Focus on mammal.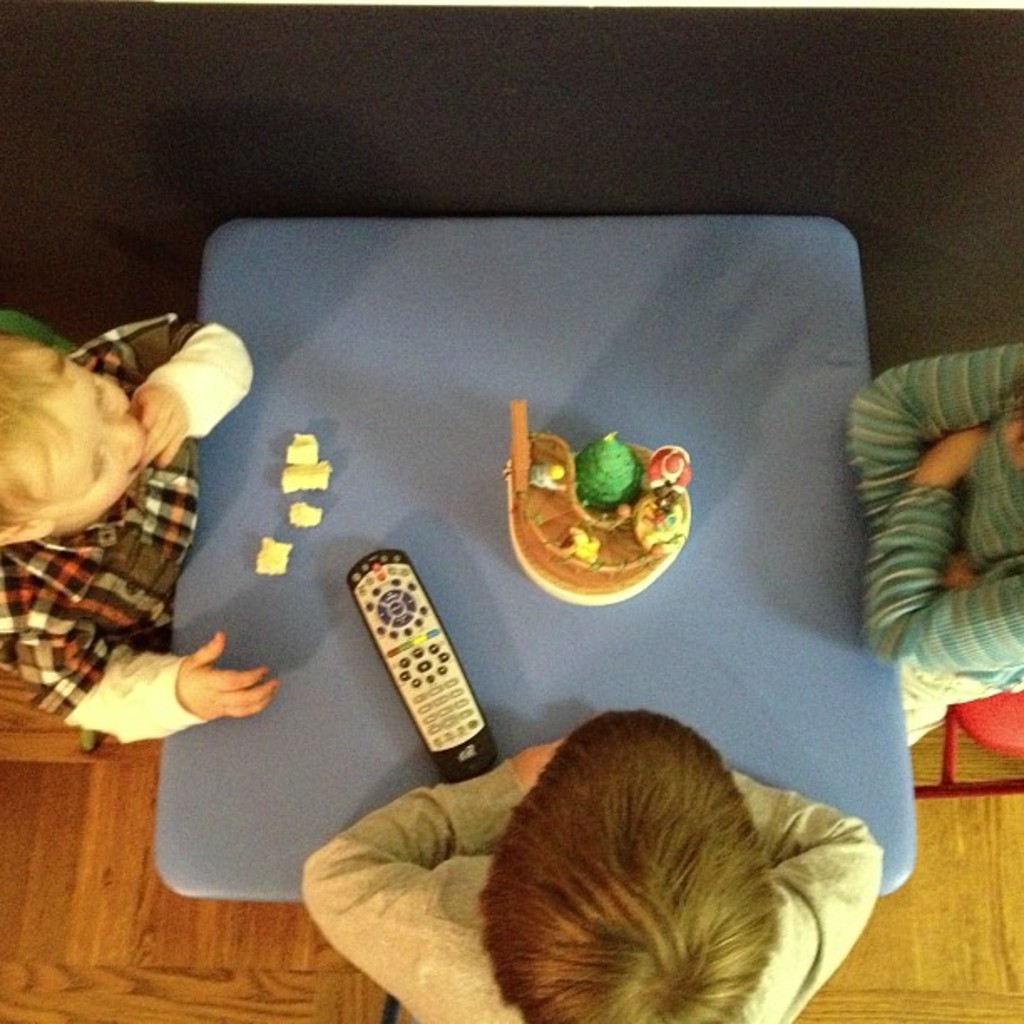
Focused at BBox(0, 325, 278, 748).
